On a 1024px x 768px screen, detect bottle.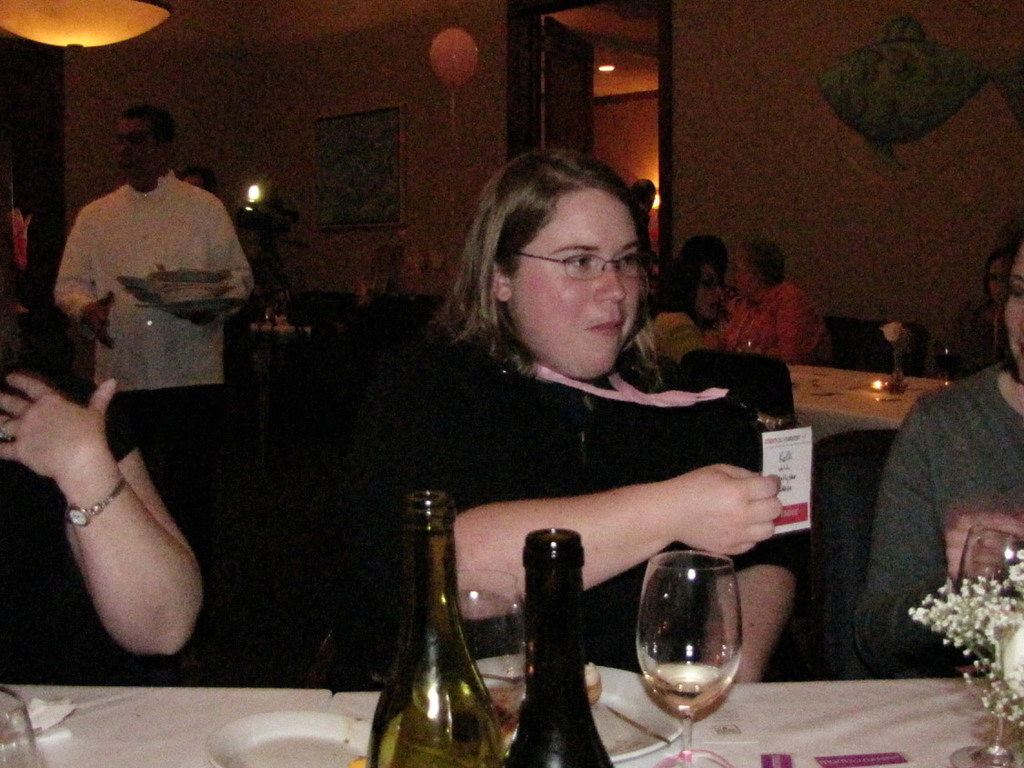
crop(376, 487, 505, 767).
